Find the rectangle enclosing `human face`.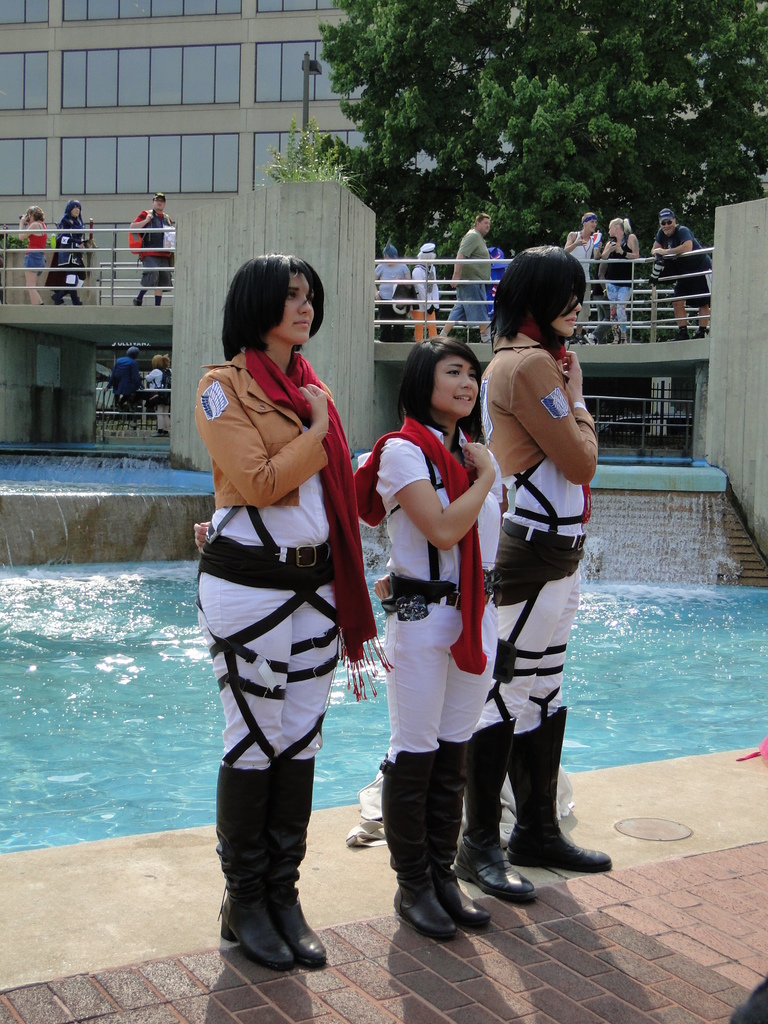
bbox=(662, 219, 673, 234).
